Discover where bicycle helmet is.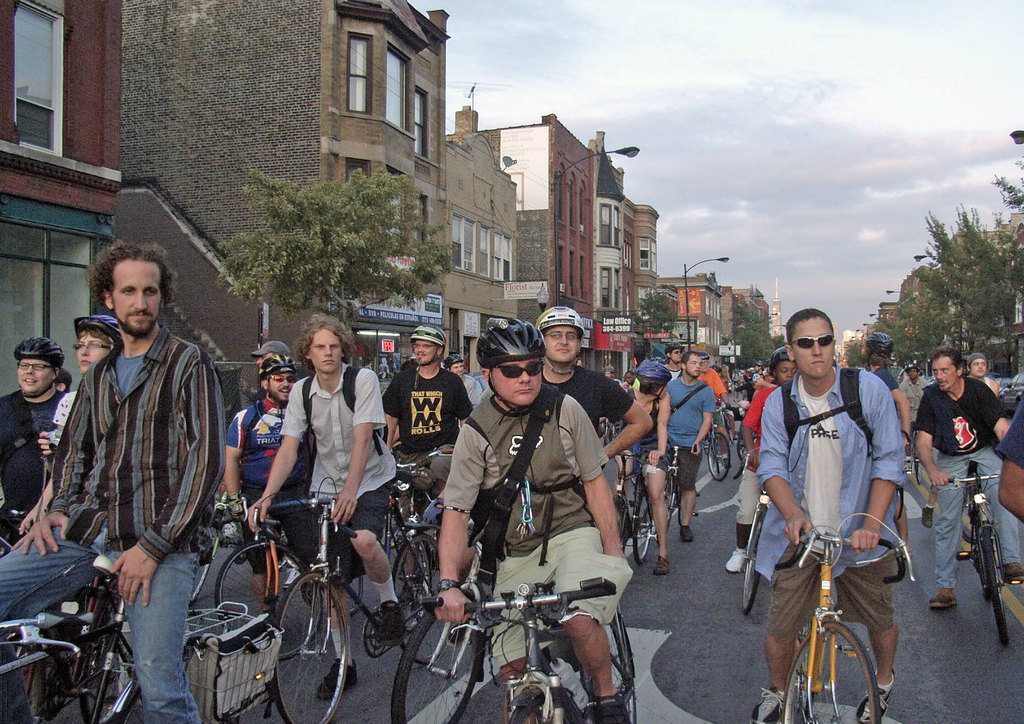
Discovered at region(634, 353, 670, 383).
